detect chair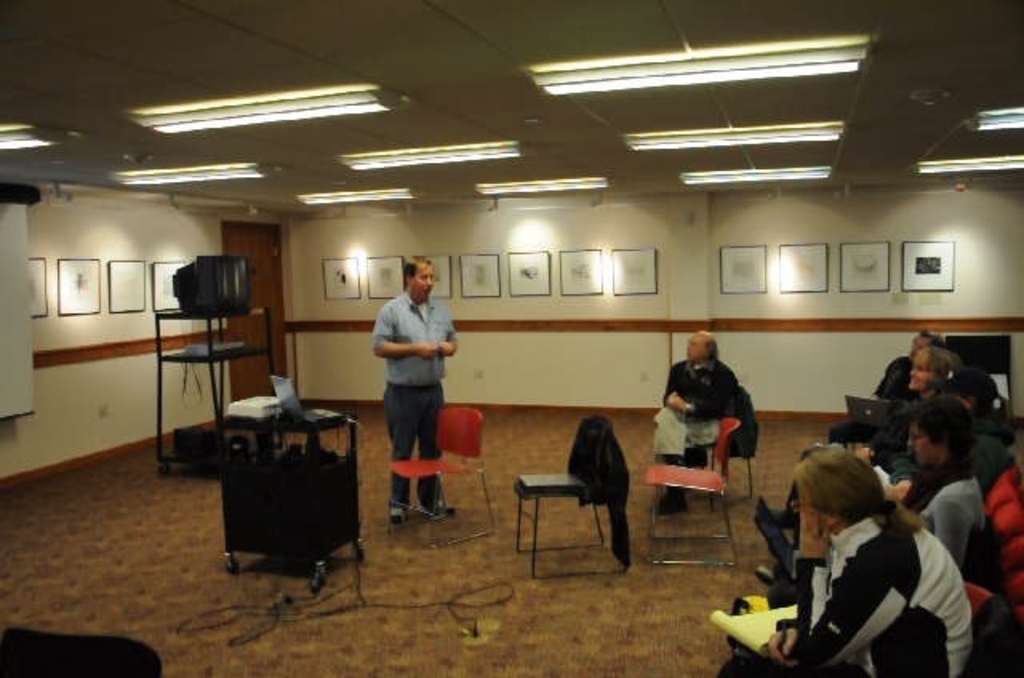
(x1=382, y1=405, x2=496, y2=548)
